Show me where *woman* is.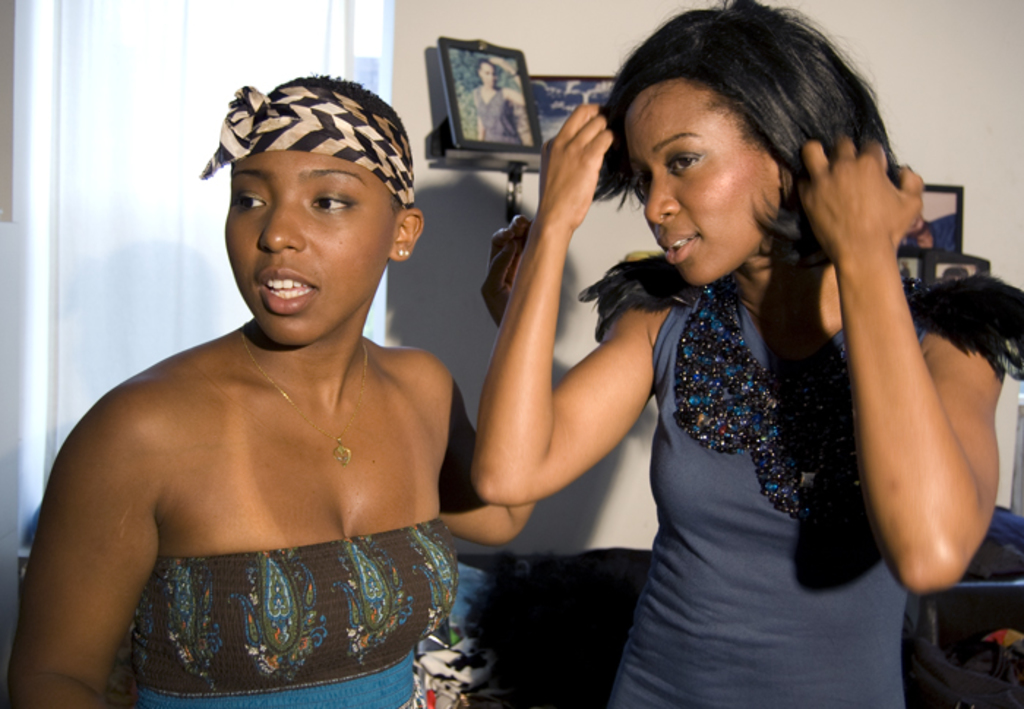
*woman* is at pyautogui.locateOnScreen(0, 42, 512, 708).
